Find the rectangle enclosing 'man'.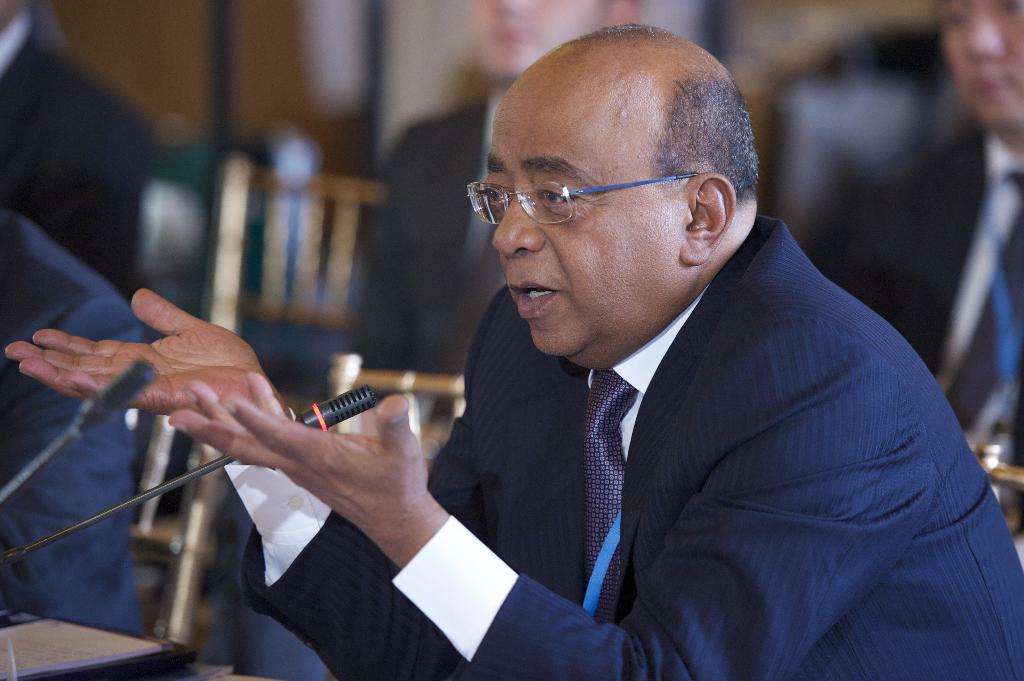
bbox(3, 19, 1020, 680).
